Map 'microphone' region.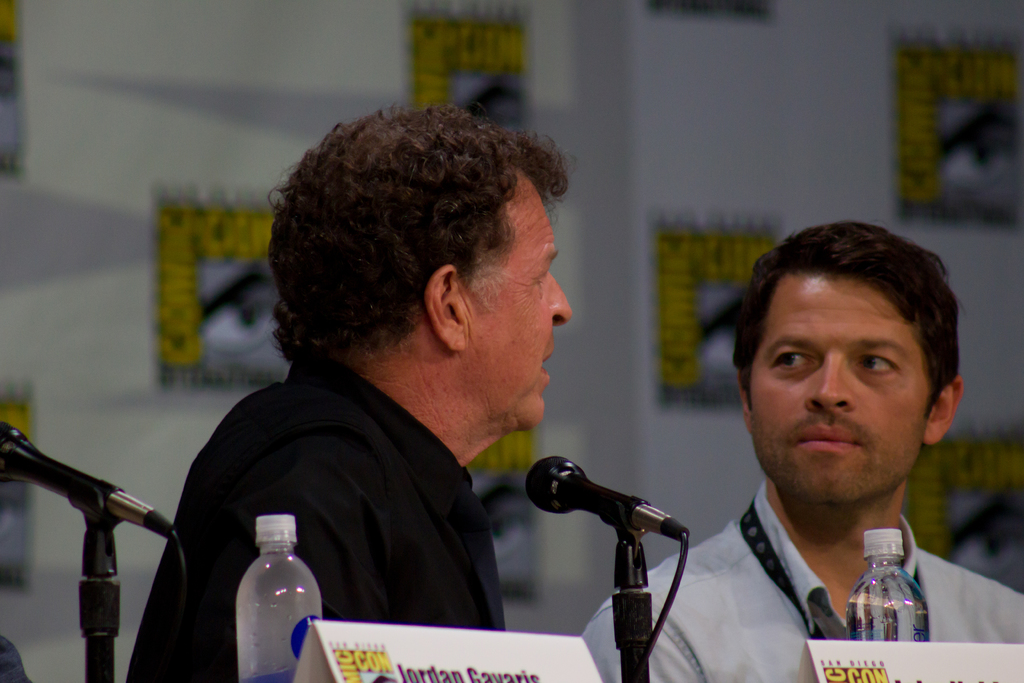
Mapped to [1,417,174,539].
